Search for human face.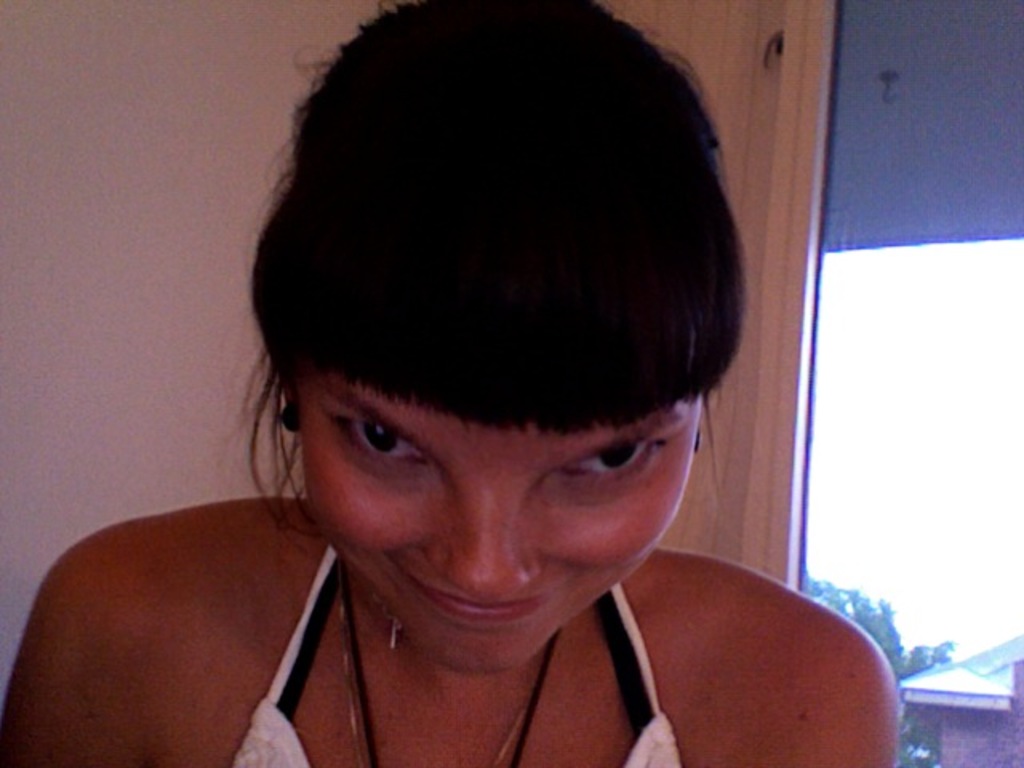
Found at bbox=(296, 366, 699, 672).
